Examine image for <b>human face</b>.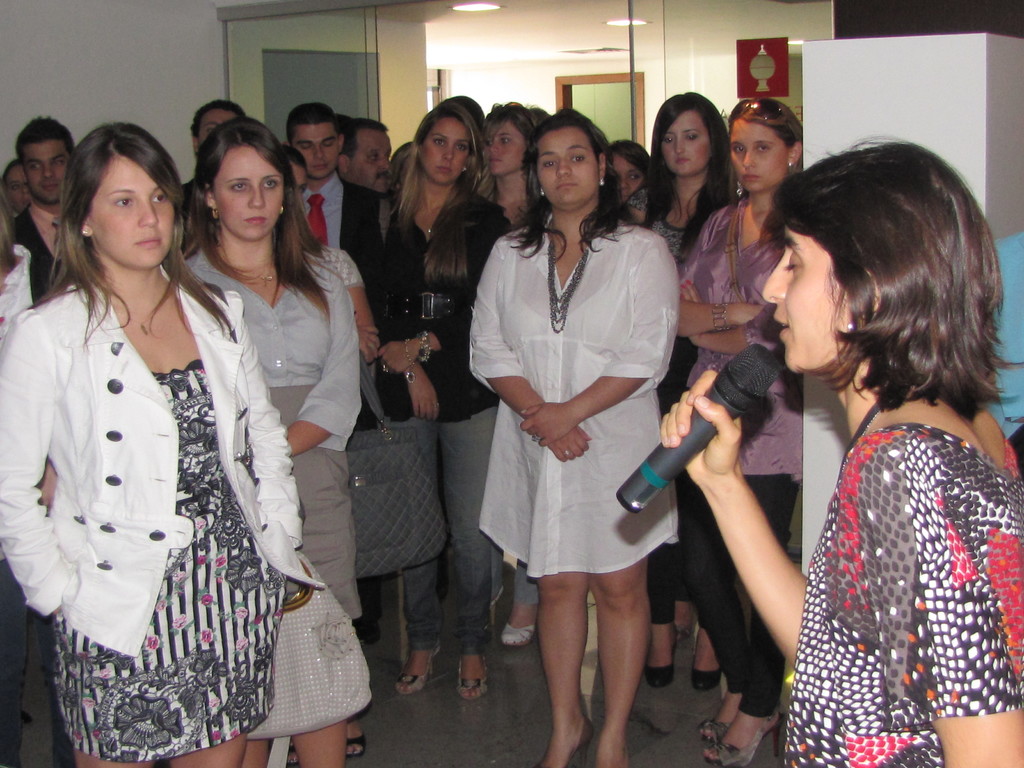
Examination result: left=614, top=159, right=648, bottom=207.
